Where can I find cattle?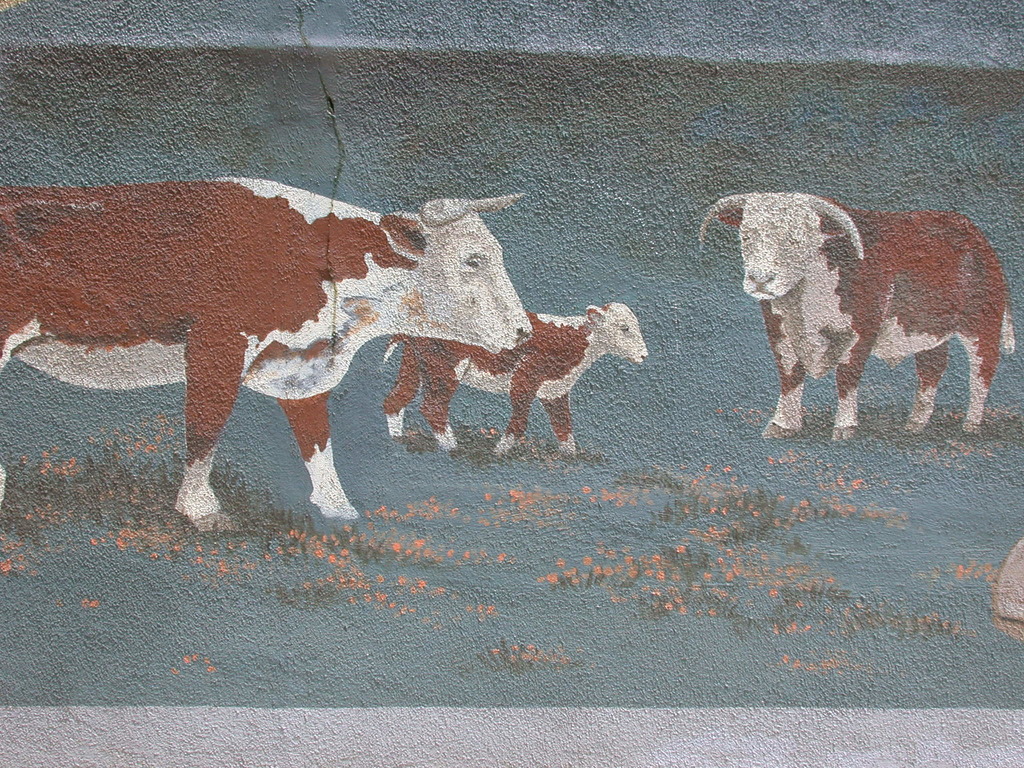
You can find it at Rect(385, 304, 649, 455).
